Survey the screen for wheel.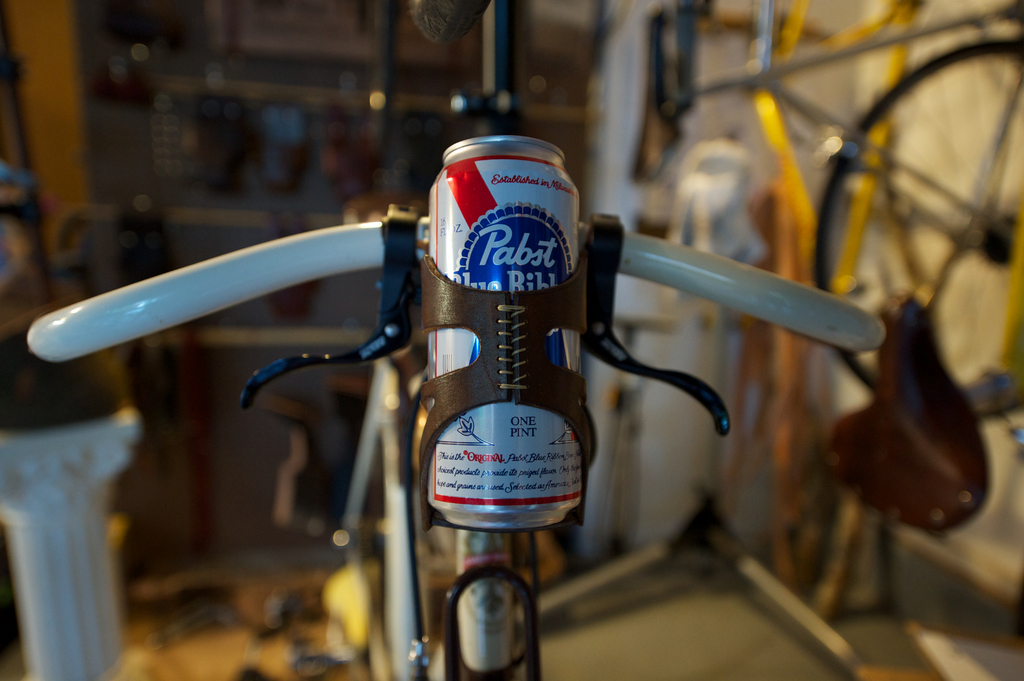
Survey found: [806,36,1023,421].
